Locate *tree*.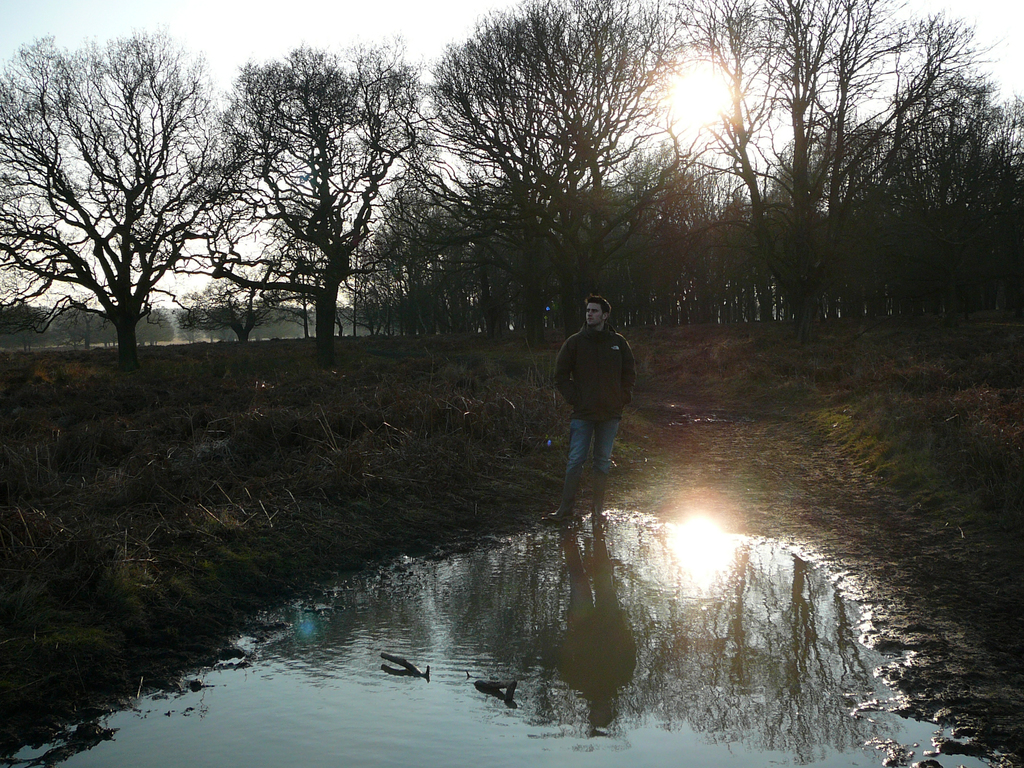
Bounding box: x1=35 y1=33 x2=238 y2=393.
